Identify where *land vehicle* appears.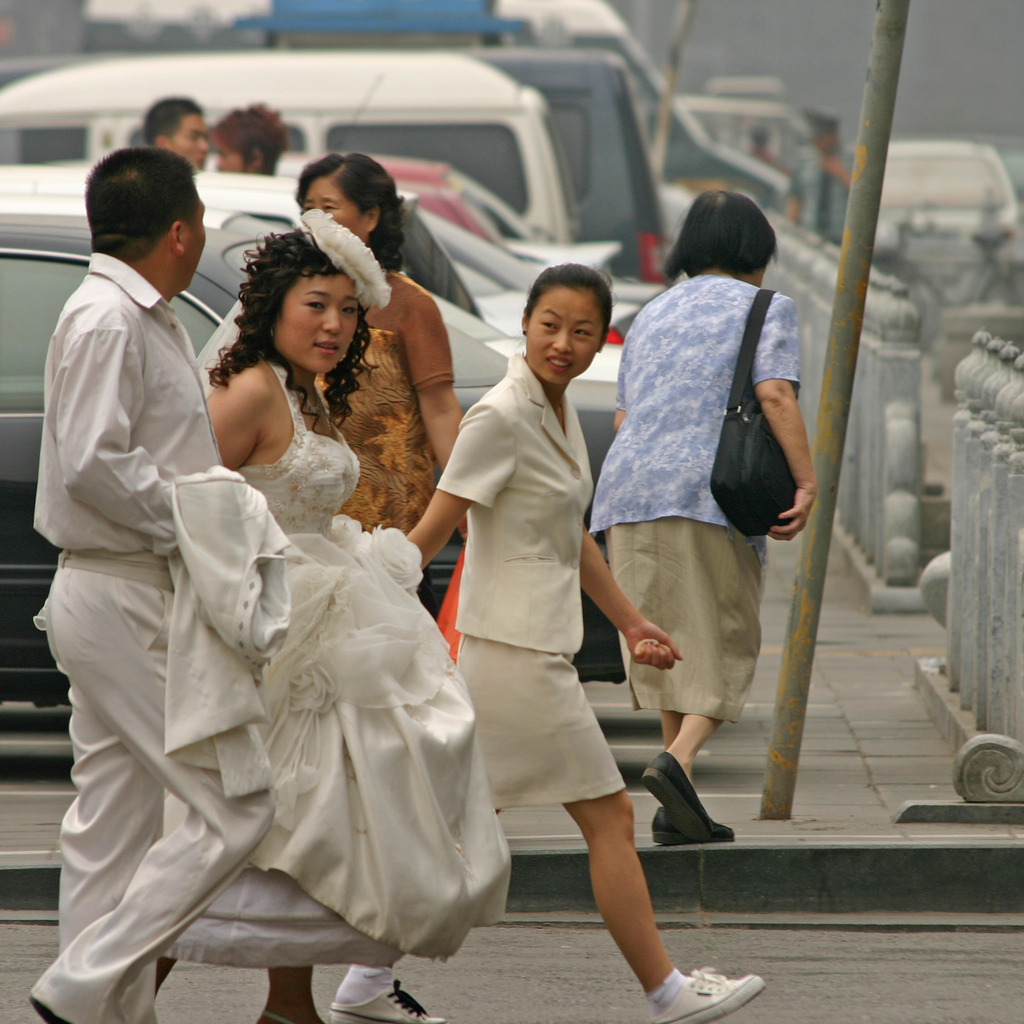
Appears at locate(0, 204, 625, 375).
